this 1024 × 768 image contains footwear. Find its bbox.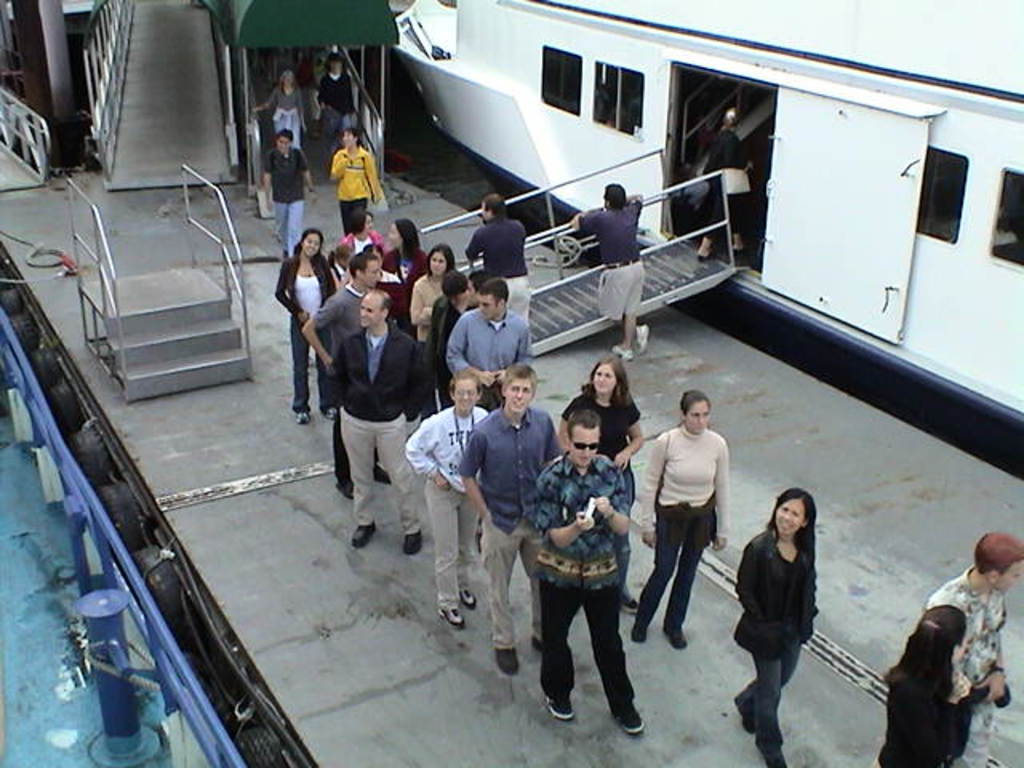
627, 594, 638, 621.
